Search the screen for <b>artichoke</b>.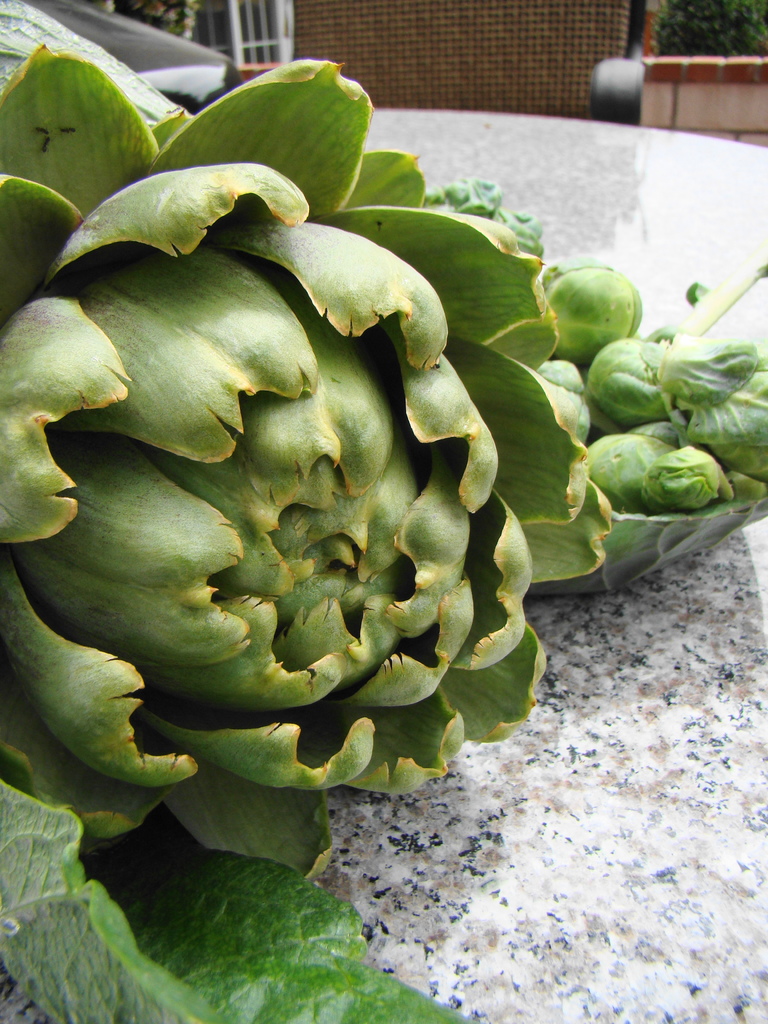
Found at x1=0, y1=42, x2=613, y2=883.
